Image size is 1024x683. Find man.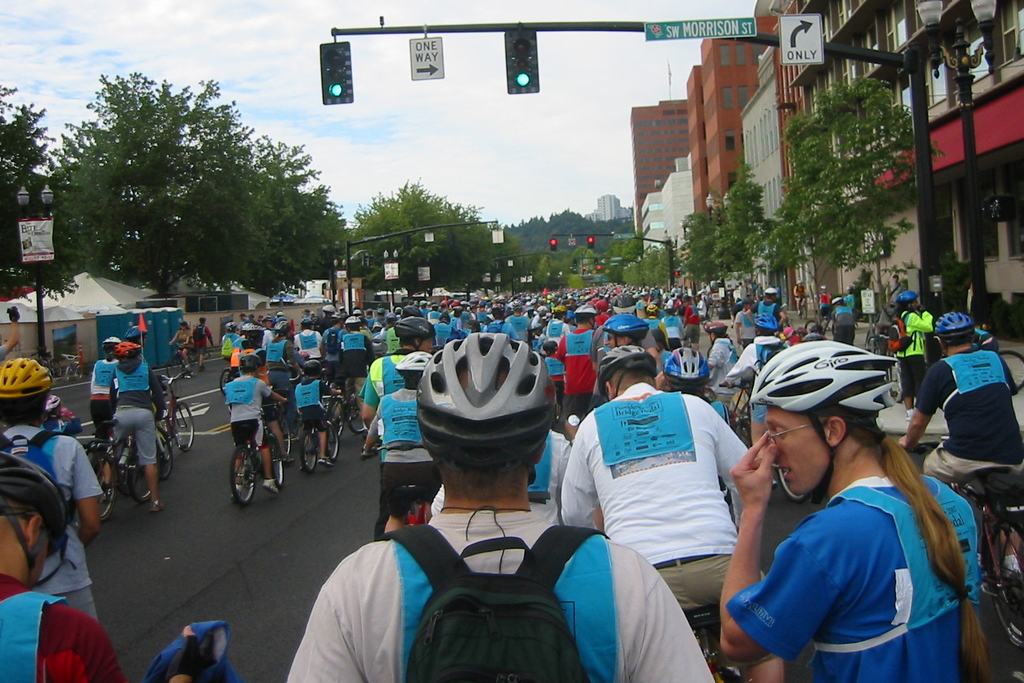
0, 347, 103, 629.
